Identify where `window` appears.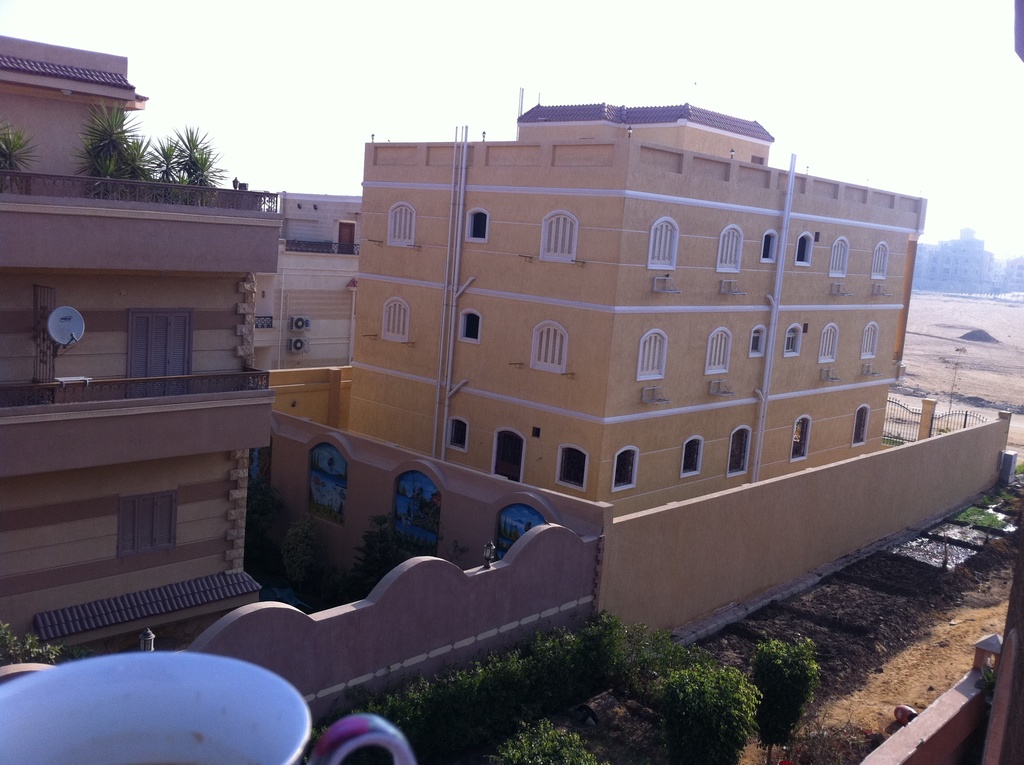
Appears at bbox=[544, 213, 575, 262].
